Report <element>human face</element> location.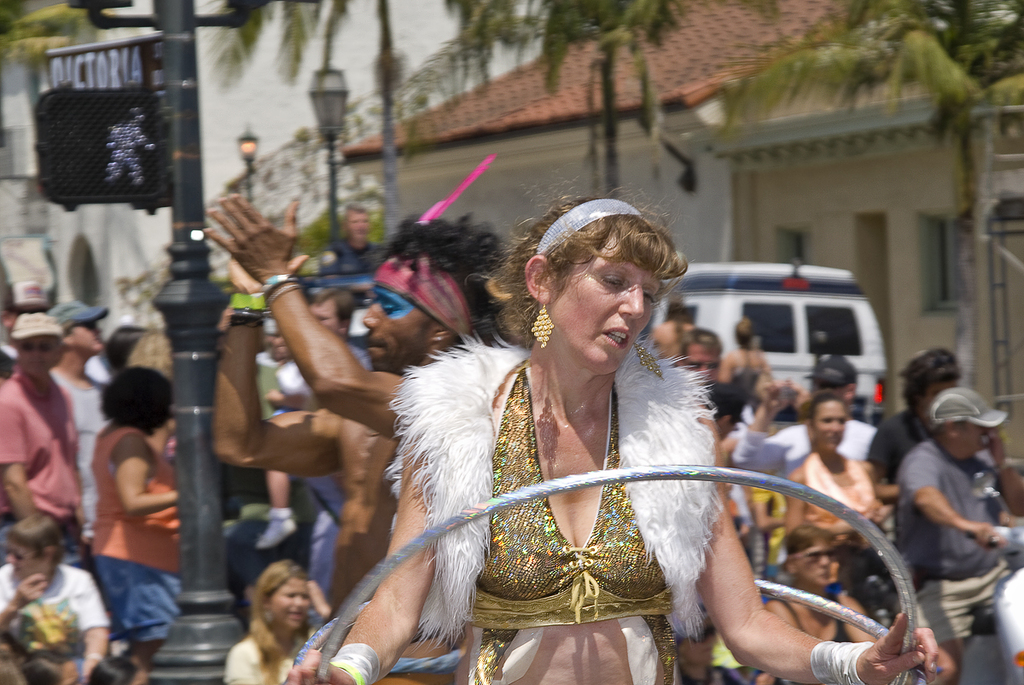
Report: [x1=552, y1=246, x2=664, y2=367].
